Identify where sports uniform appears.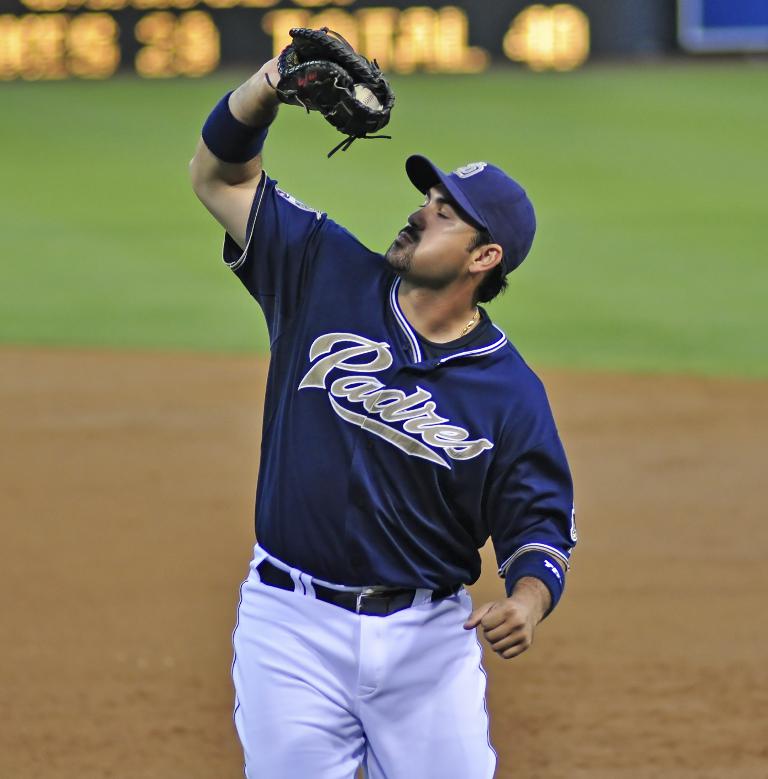
Appears at {"x1": 188, "y1": 64, "x2": 584, "y2": 762}.
